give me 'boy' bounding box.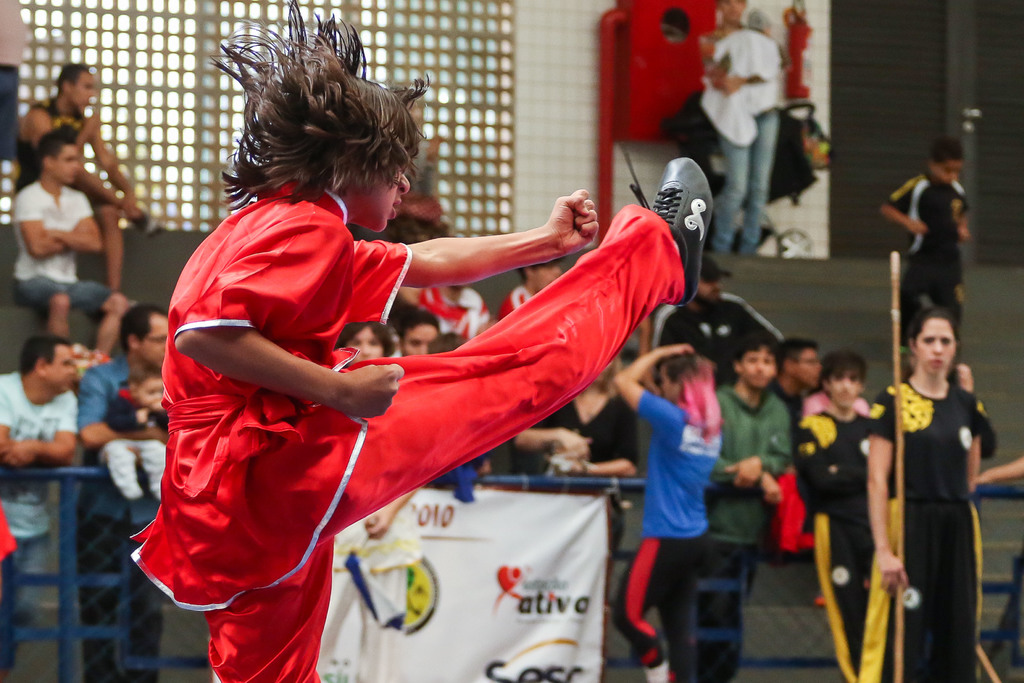
l=794, t=349, r=891, b=682.
